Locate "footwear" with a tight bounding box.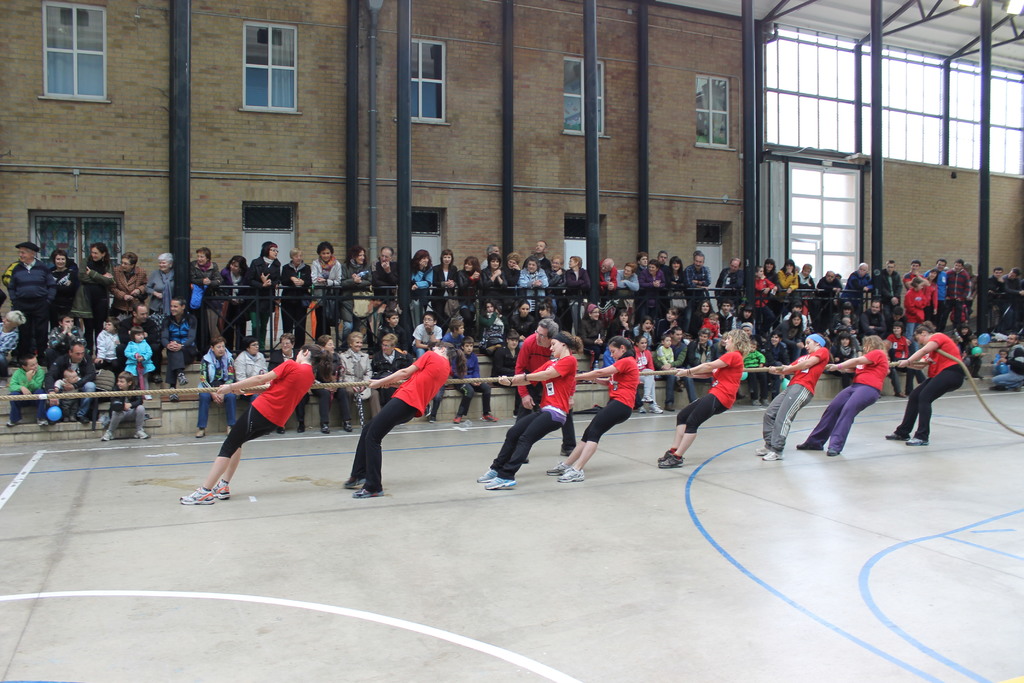
167:386:182:398.
